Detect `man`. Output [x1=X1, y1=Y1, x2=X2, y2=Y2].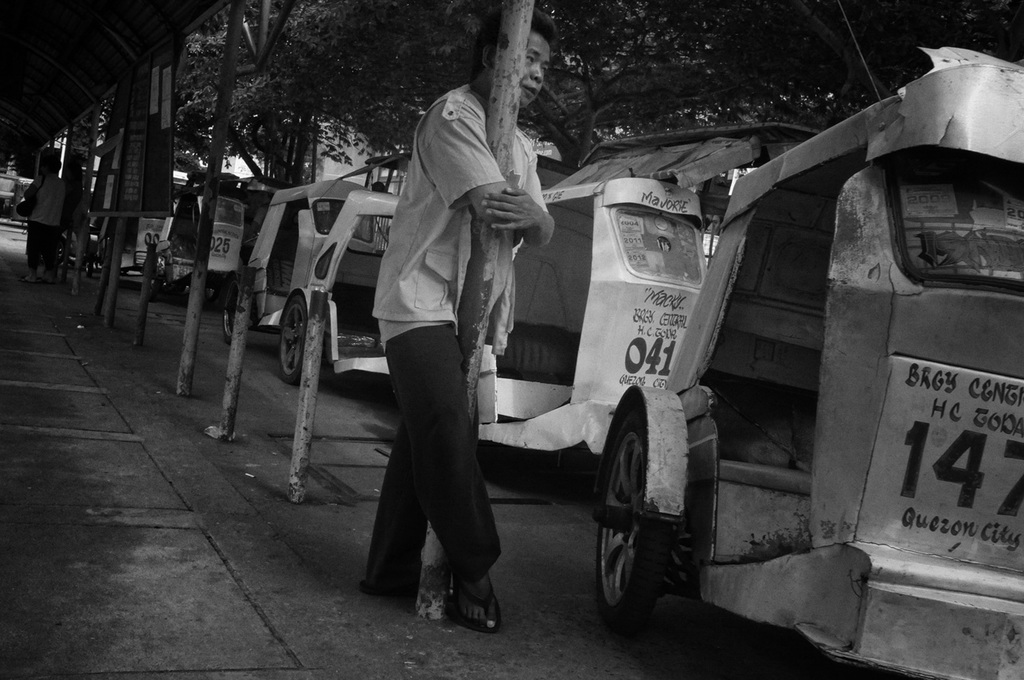
[x1=23, y1=154, x2=69, y2=285].
